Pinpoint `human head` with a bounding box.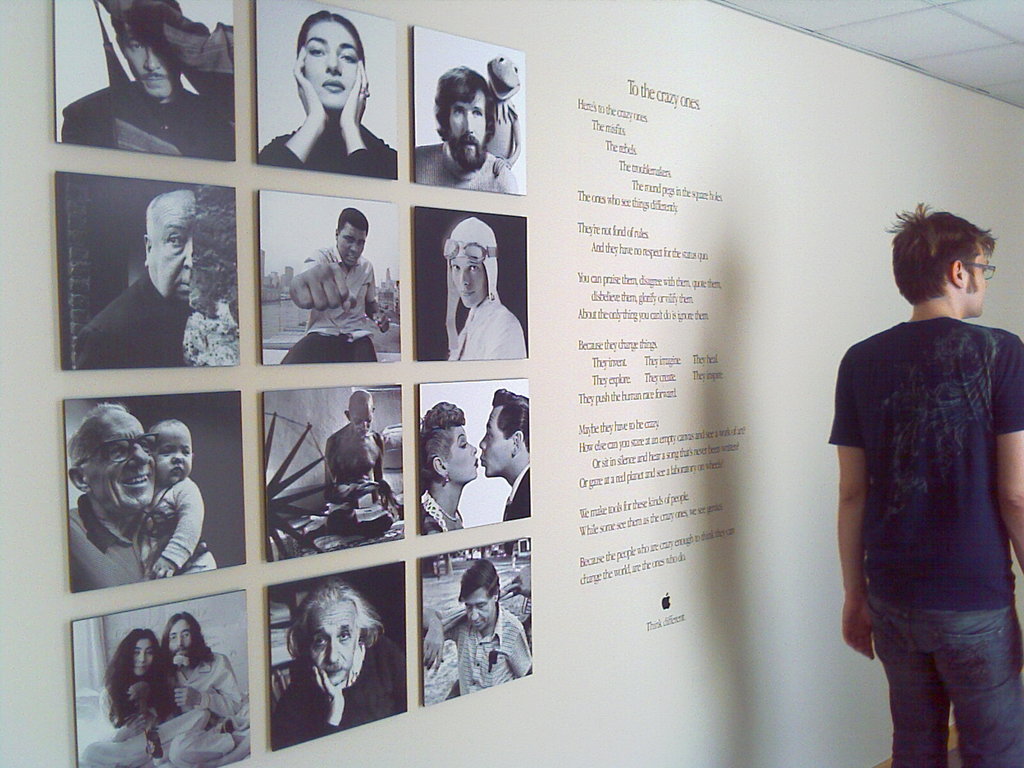
box(301, 10, 361, 116).
